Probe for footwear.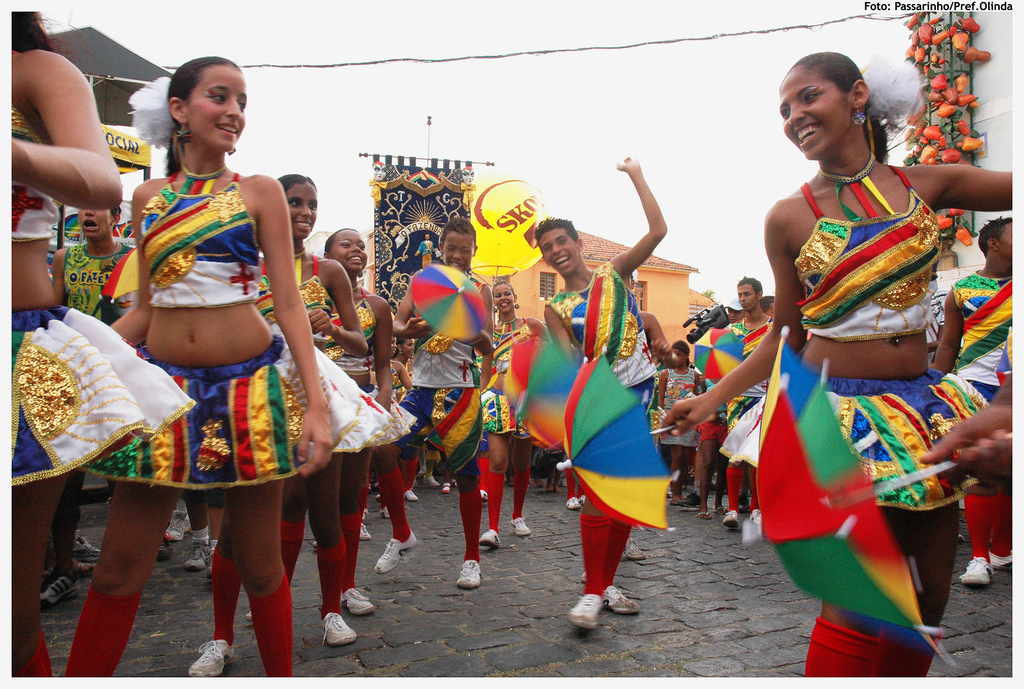
Probe result: pyautogui.locateOnScreen(697, 512, 712, 521).
